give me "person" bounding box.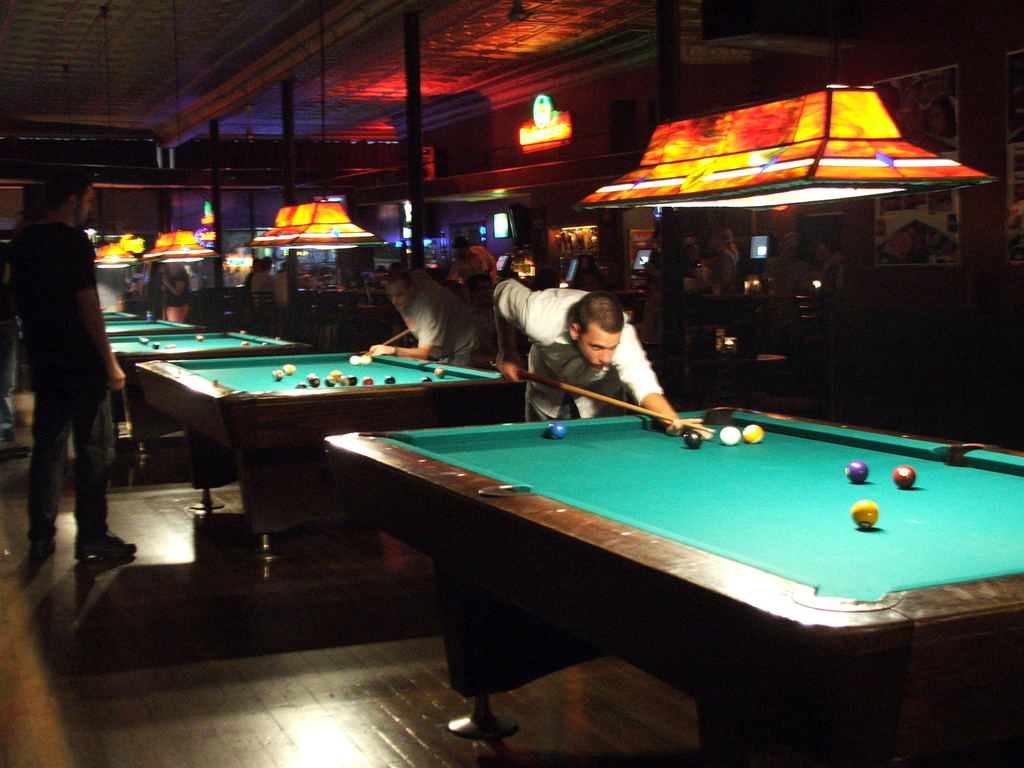
491 276 712 436.
